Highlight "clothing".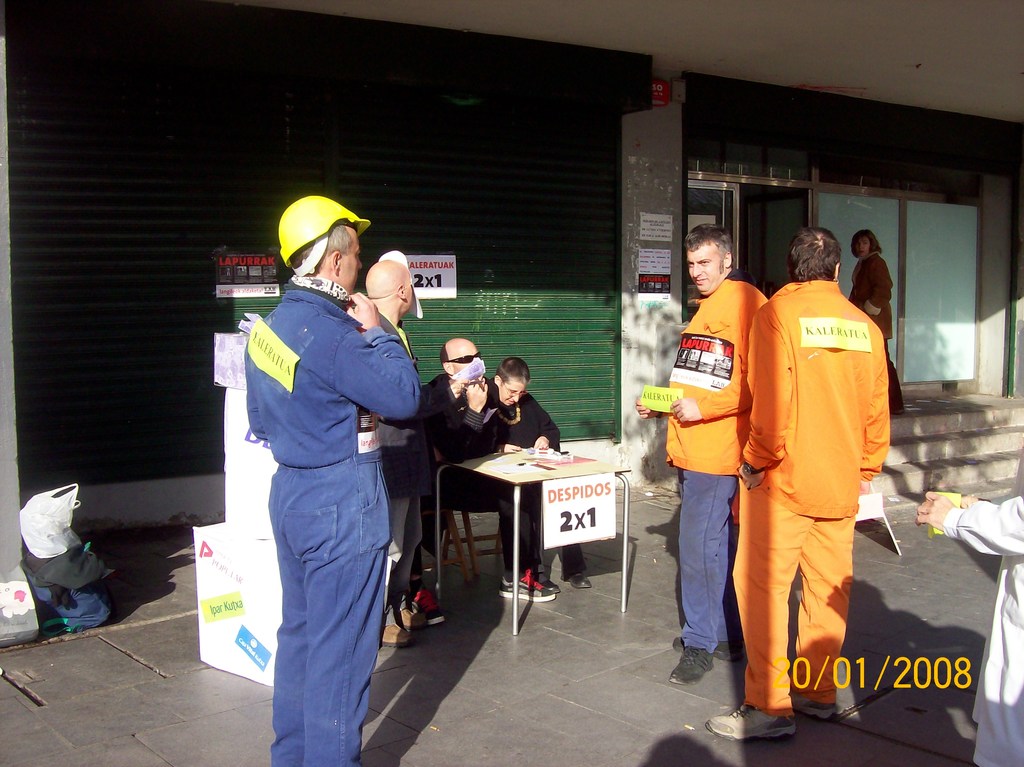
Highlighted region: x1=431, y1=368, x2=539, y2=572.
